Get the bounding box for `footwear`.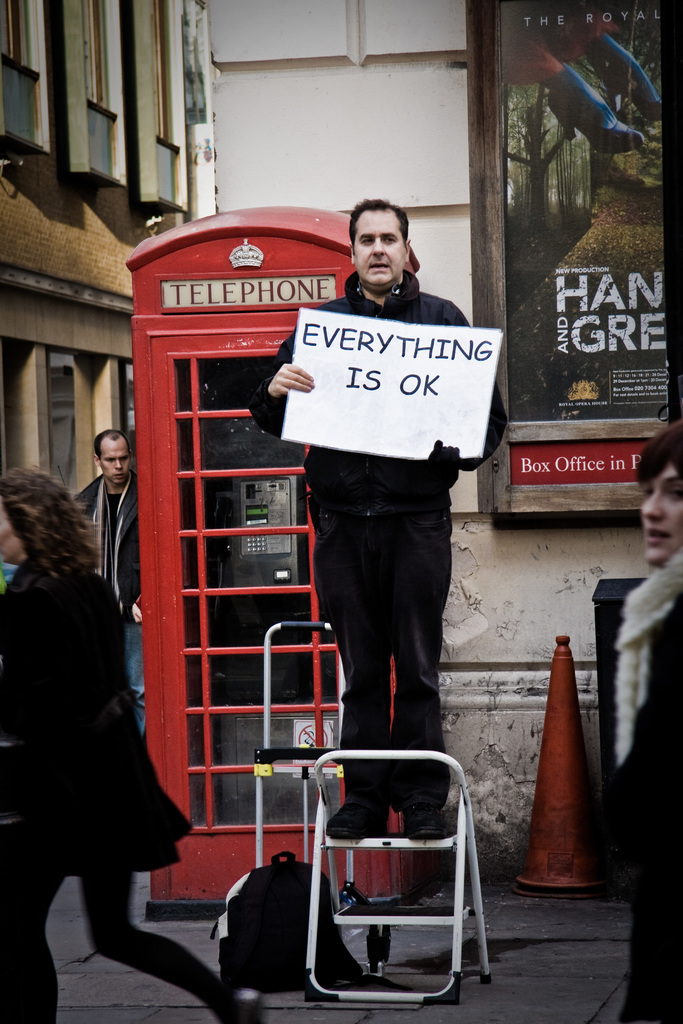
select_region(322, 802, 395, 838).
